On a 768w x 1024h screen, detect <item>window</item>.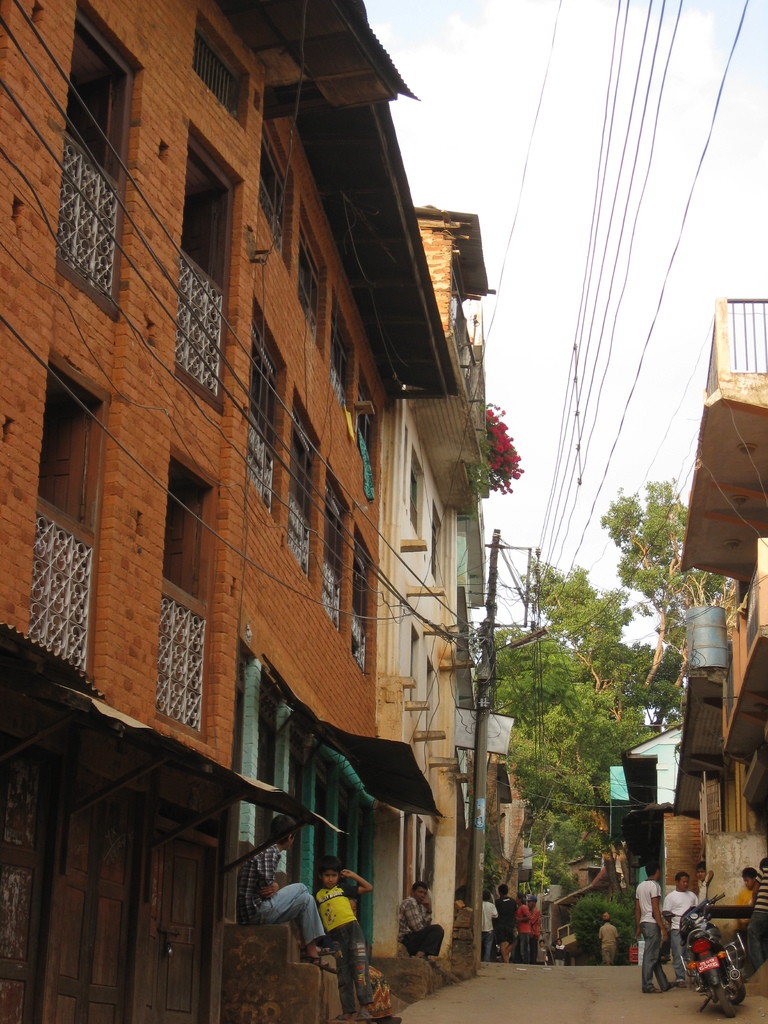
{"left": 359, "top": 378, "right": 380, "bottom": 468}.
